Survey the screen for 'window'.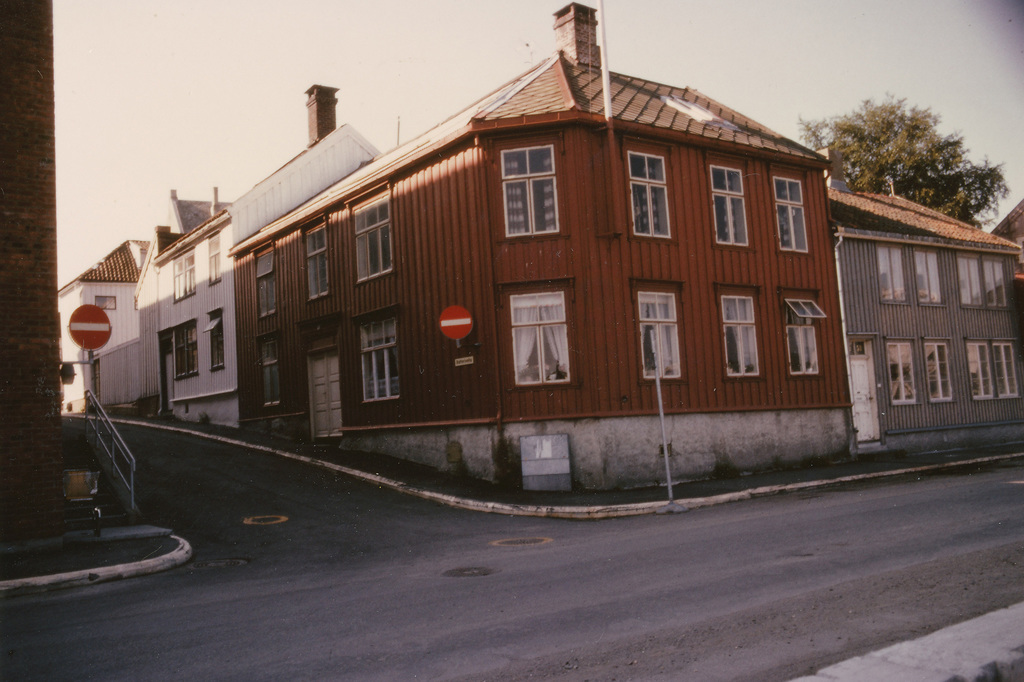
Survey found: x1=254 y1=332 x2=283 y2=407.
